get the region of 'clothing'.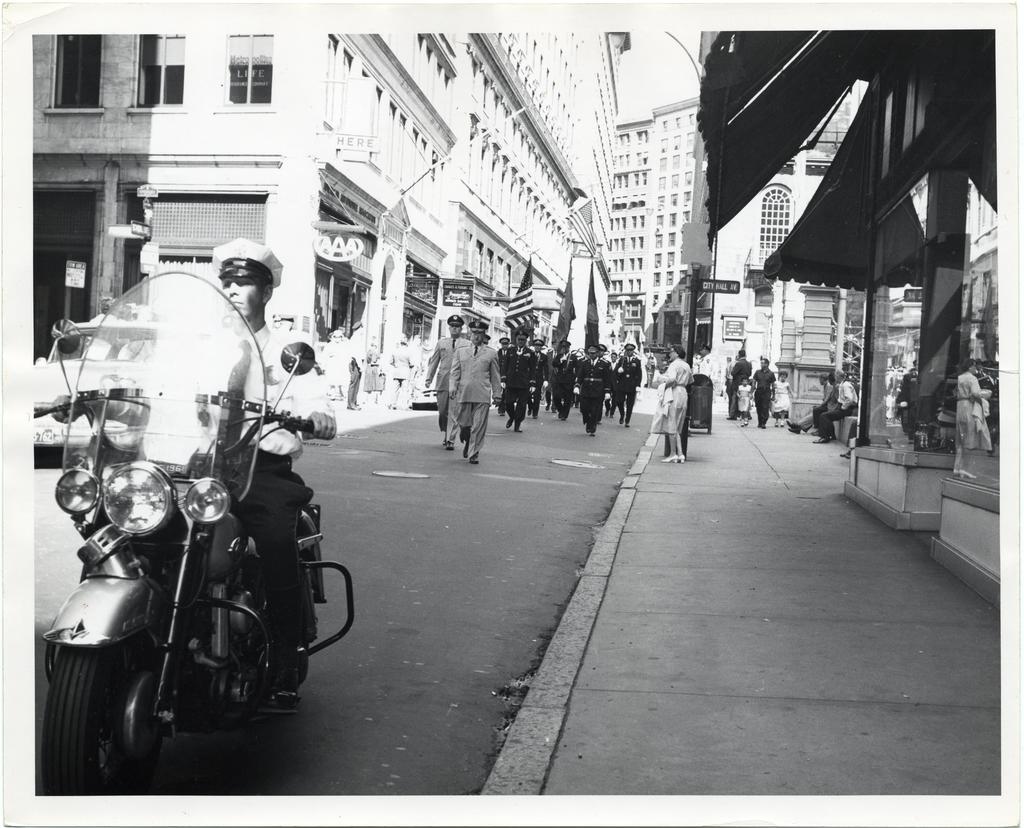
604/353/619/403.
